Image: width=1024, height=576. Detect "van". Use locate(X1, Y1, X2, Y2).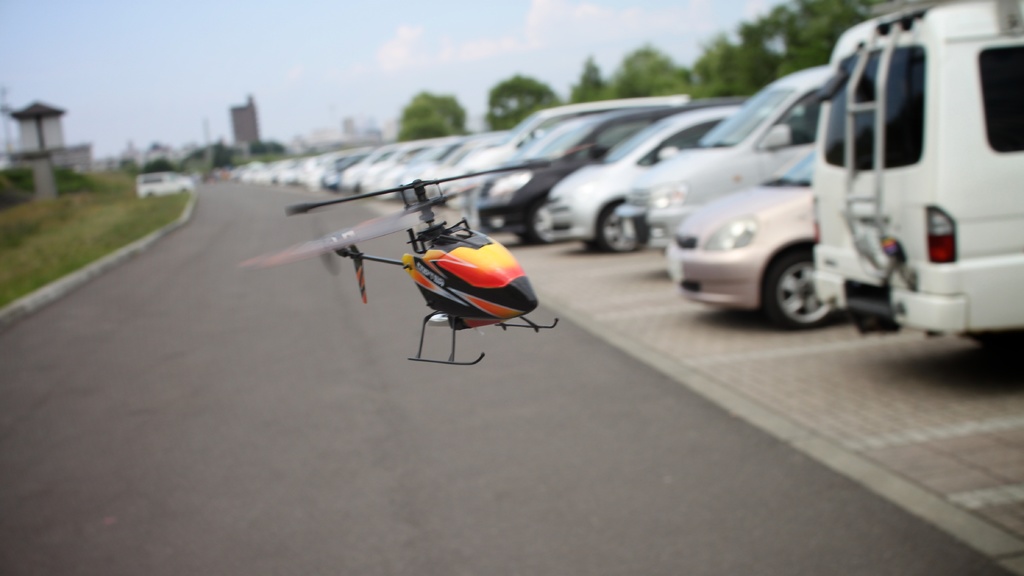
locate(138, 171, 193, 198).
